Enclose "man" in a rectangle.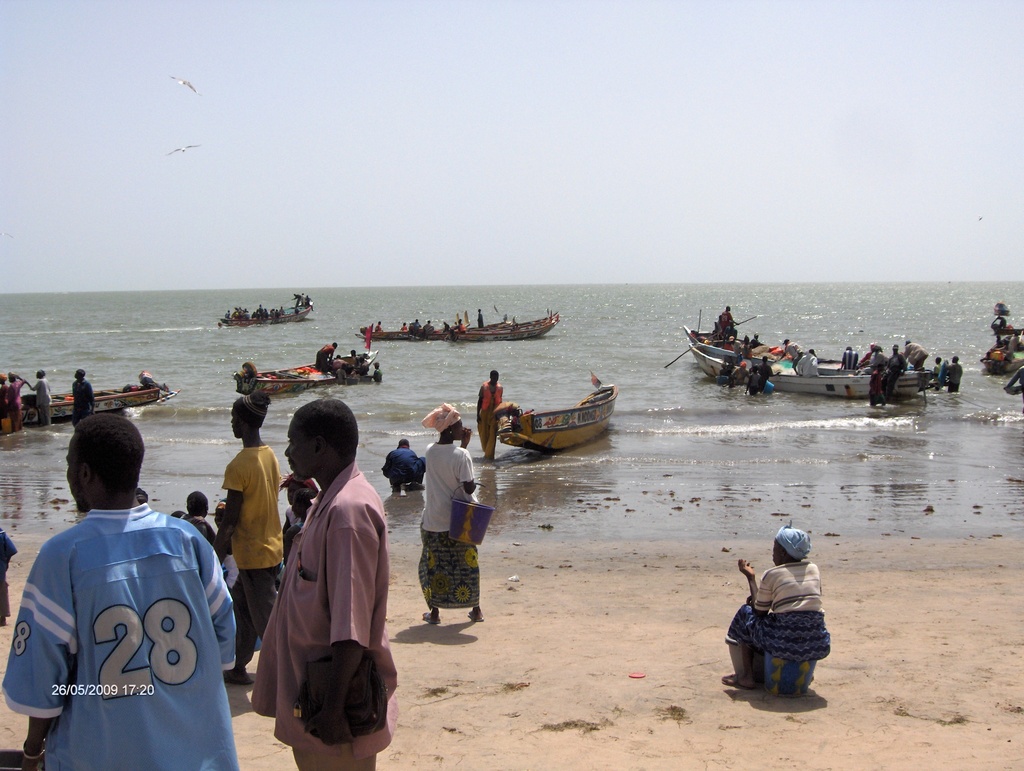
<region>1009, 331, 1021, 353</region>.
